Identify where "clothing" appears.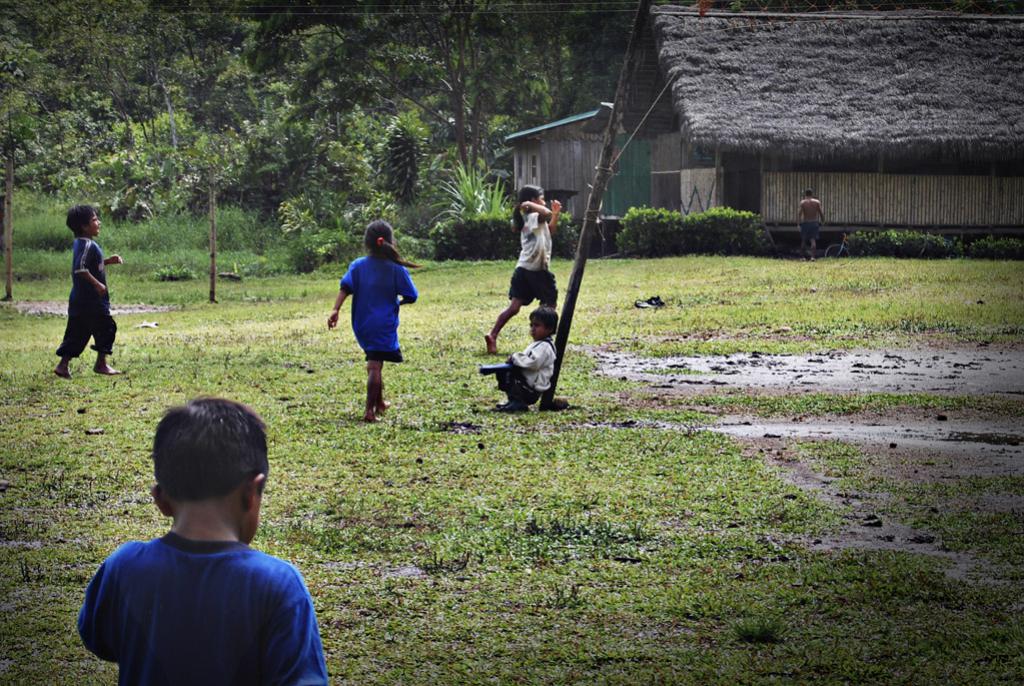
Appears at l=48, t=232, r=120, b=359.
